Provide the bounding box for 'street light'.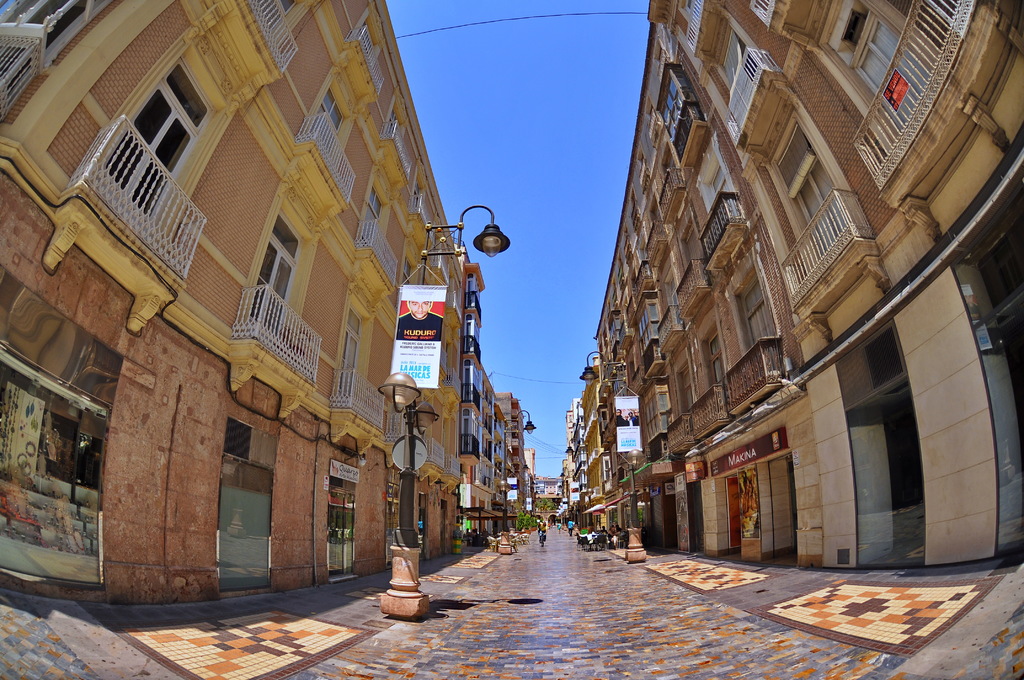
locate(496, 477, 519, 555).
